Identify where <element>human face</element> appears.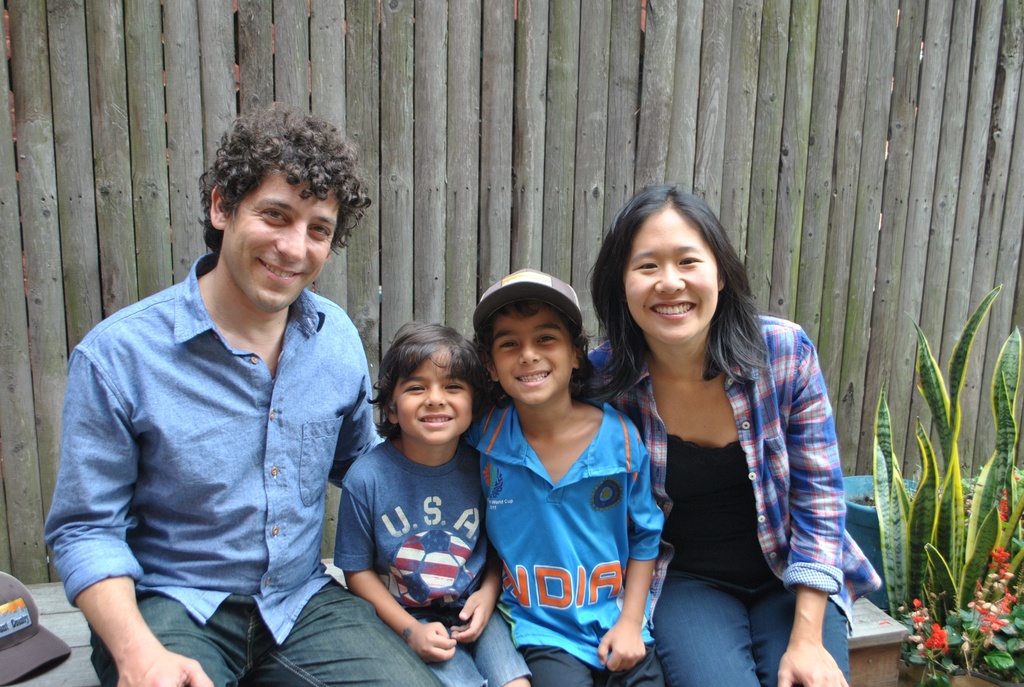
Appears at (400,351,474,443).
